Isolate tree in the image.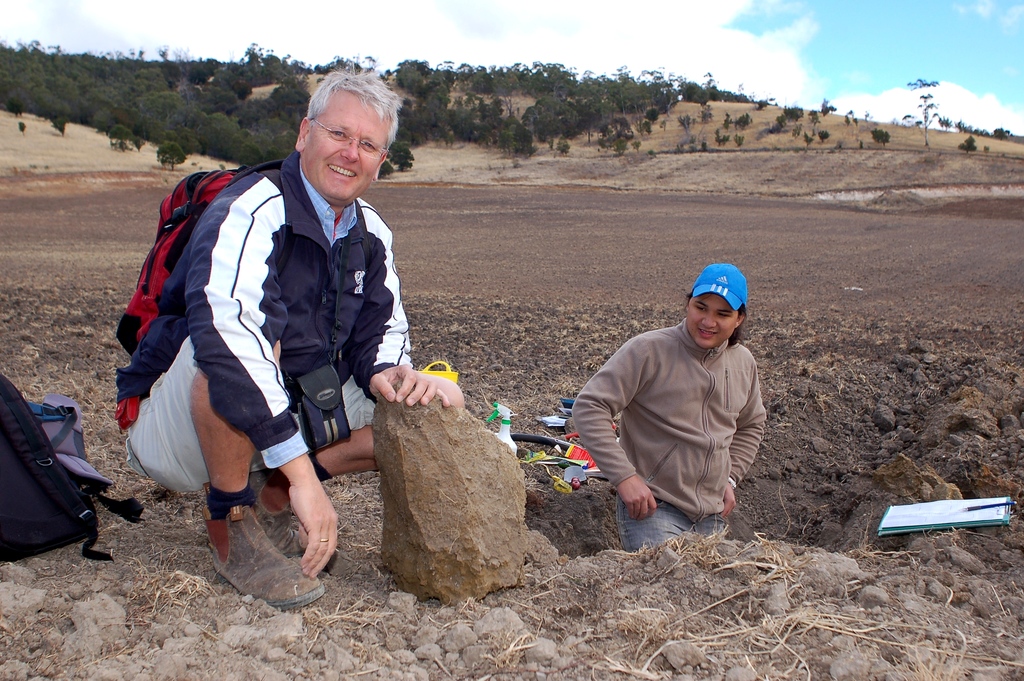
Isolated region: bbox=[181, 135, 211, 158].
